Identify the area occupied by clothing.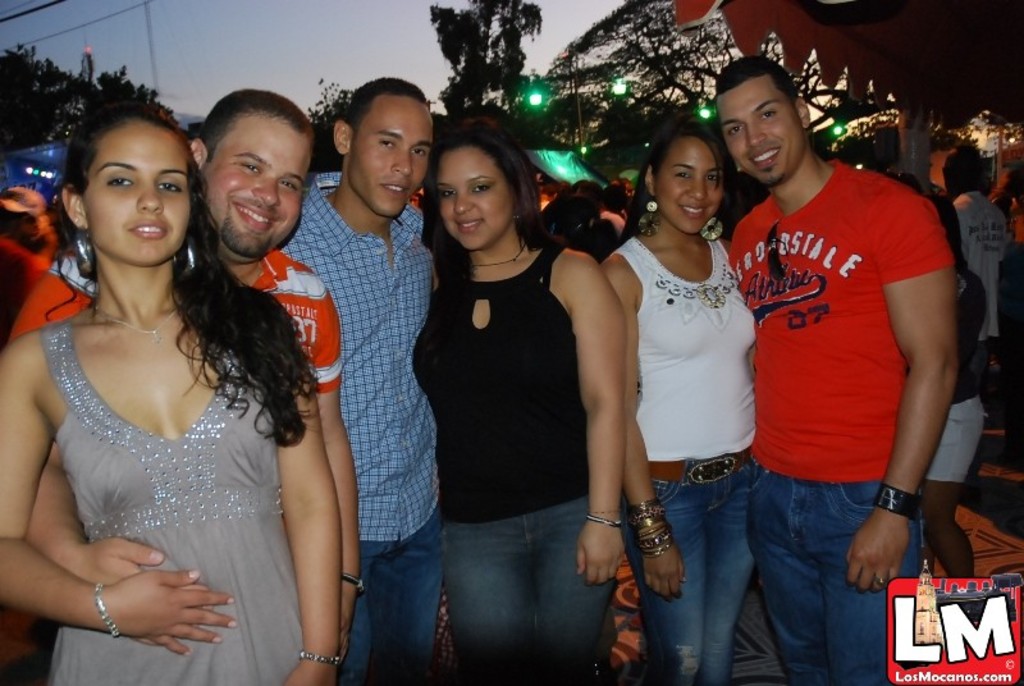
Area: [x1=18, y1=241, x2=315, y2=642].
